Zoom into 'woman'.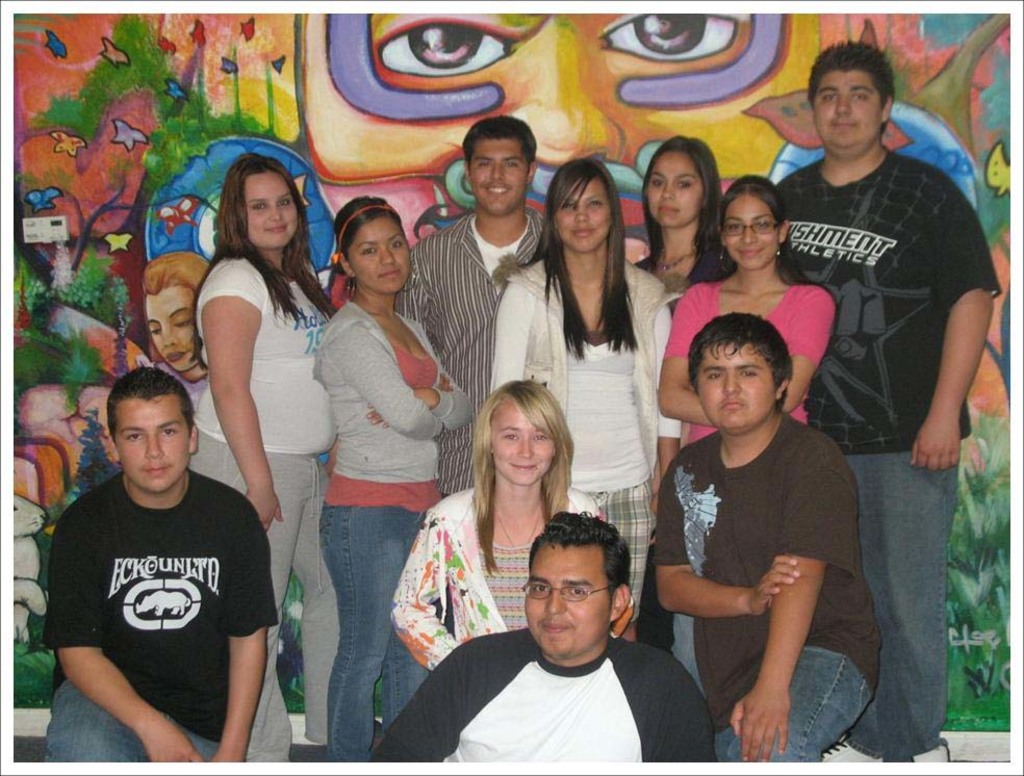
Zoom target: 493, 159, 684, 621.
